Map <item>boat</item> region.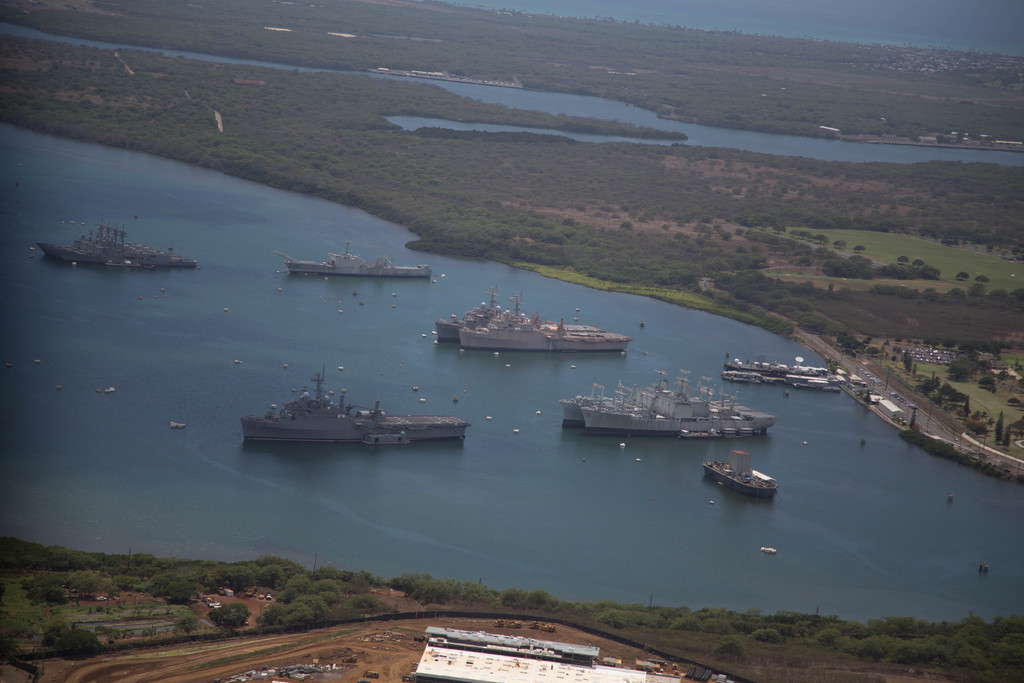
Mapped to bbox(618, 443, 625, 449).
